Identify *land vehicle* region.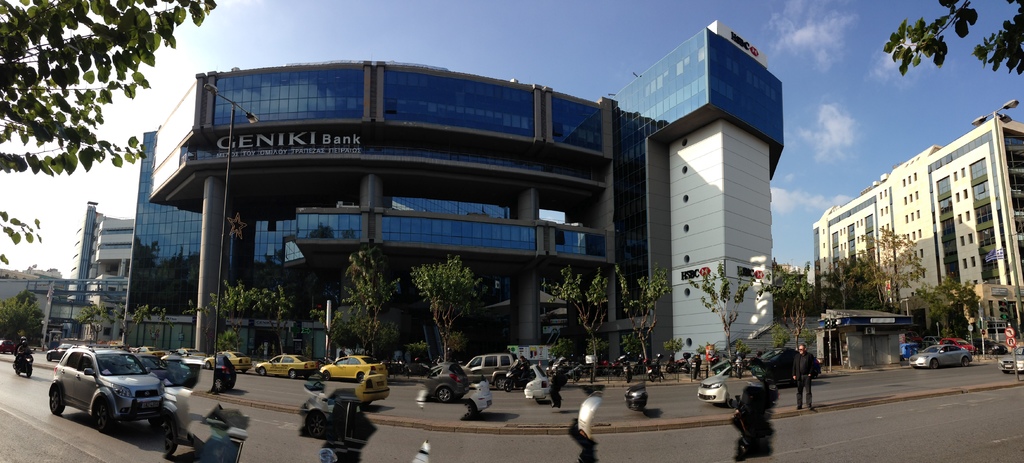
Region: 259:352:316:377.
